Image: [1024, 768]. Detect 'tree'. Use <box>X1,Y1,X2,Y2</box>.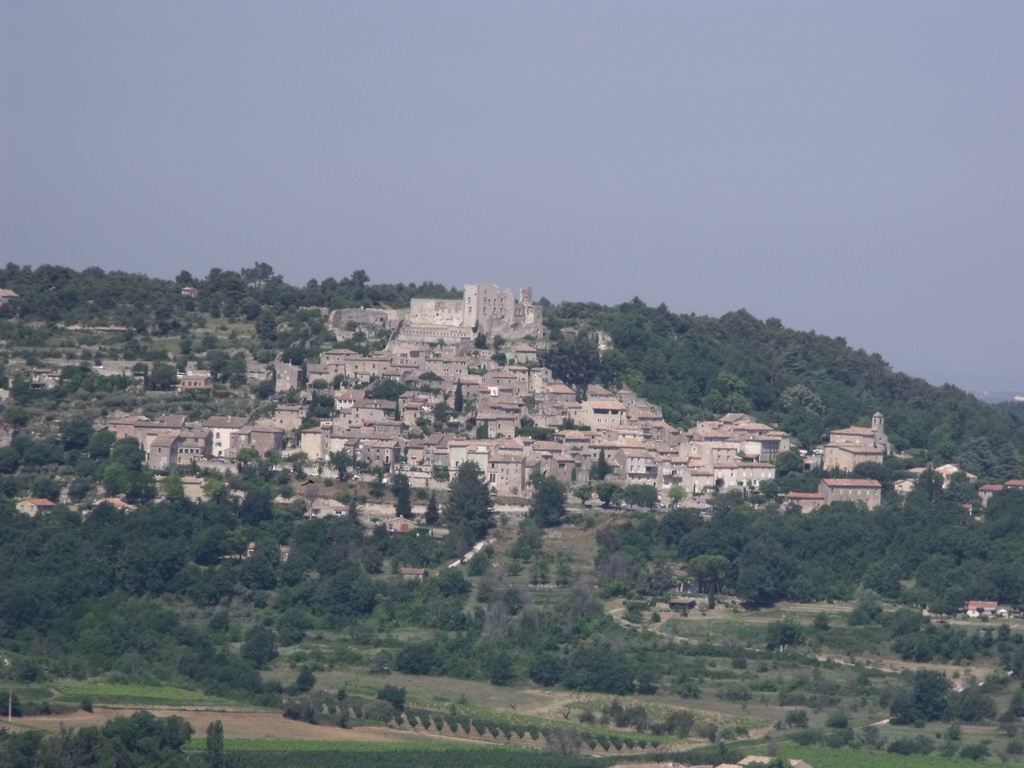
<box>573,486,595,511</box>.
